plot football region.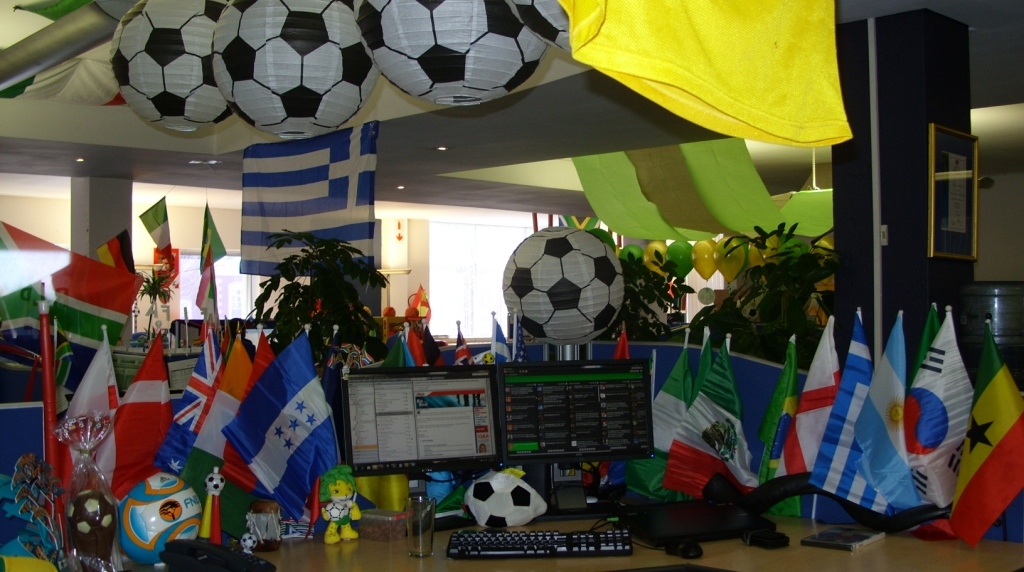
Plotted at box(211, 0, 376, 140).
